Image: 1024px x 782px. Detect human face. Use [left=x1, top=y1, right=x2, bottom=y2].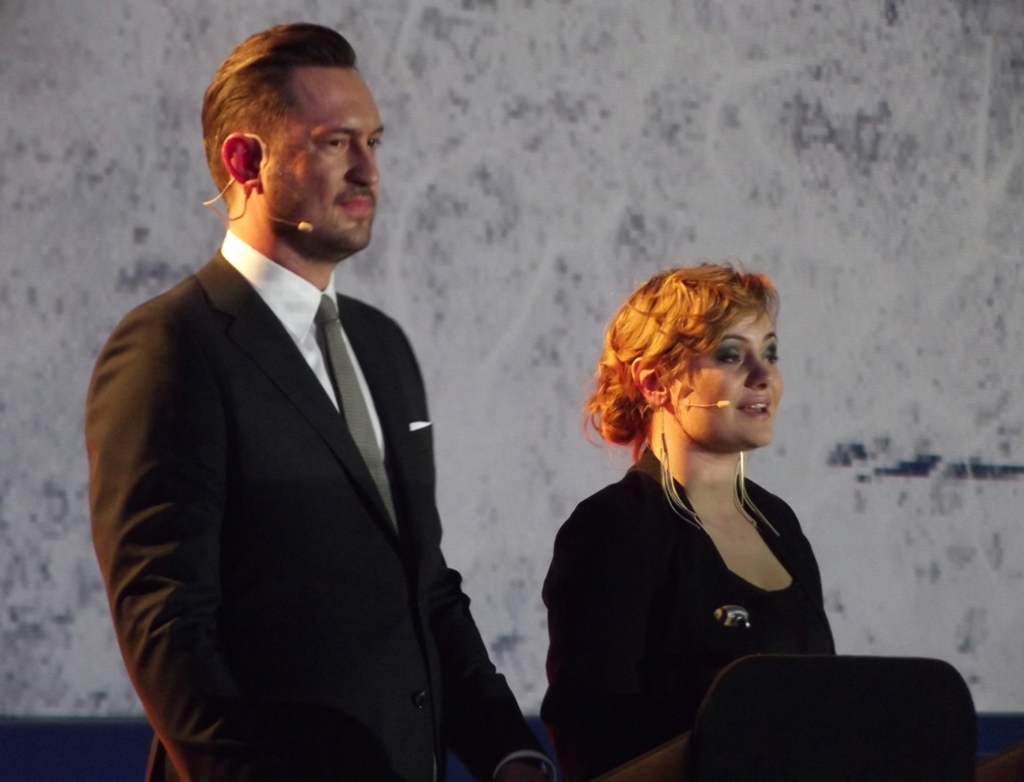
[left=652, top=315, right=777, bottom=456].
